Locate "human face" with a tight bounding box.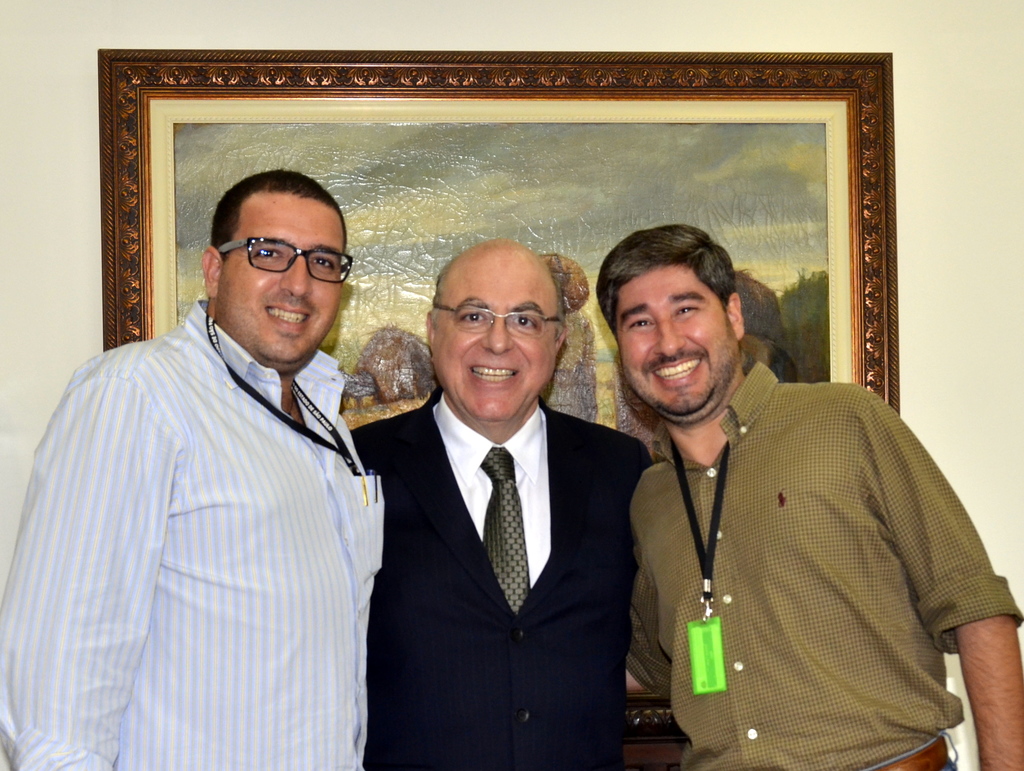
[433,254,560,427].
